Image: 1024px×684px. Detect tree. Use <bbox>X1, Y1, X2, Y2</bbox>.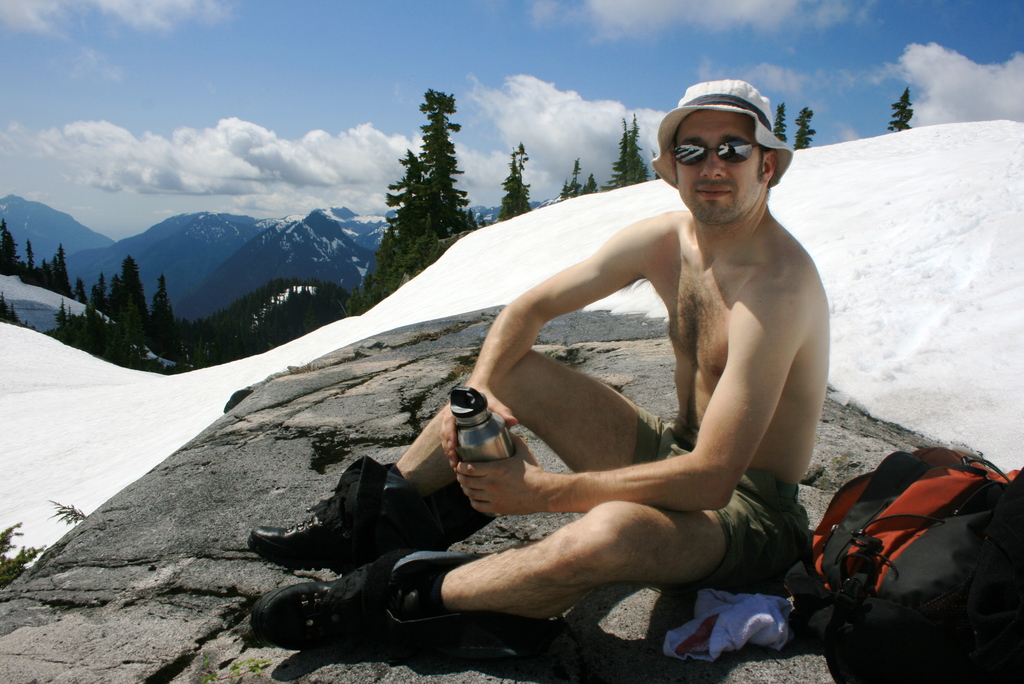
<bbox>1, 214, 15, 273</bbox>.
